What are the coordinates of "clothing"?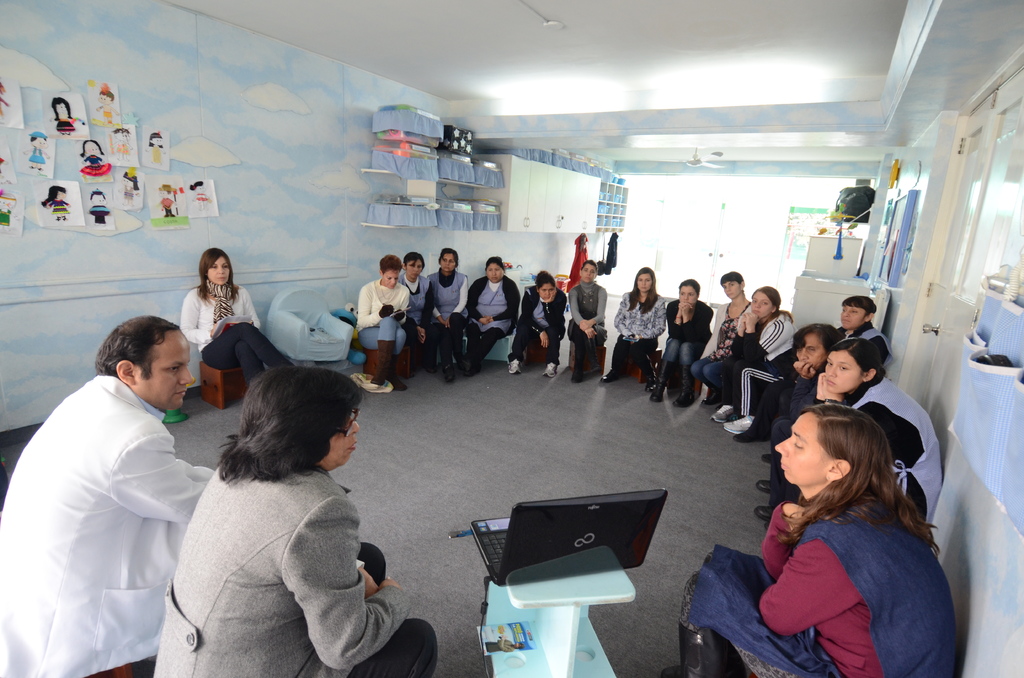
(402,266,435,372).
